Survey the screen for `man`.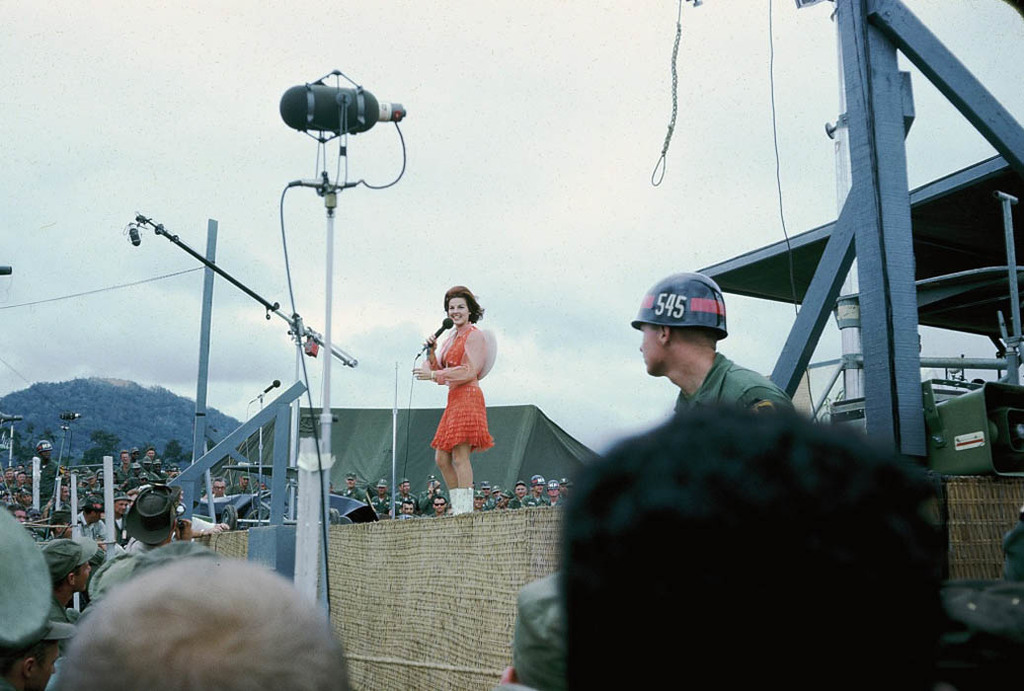
Survey found: x1=401 y1=502 x2=421 y2=518.
